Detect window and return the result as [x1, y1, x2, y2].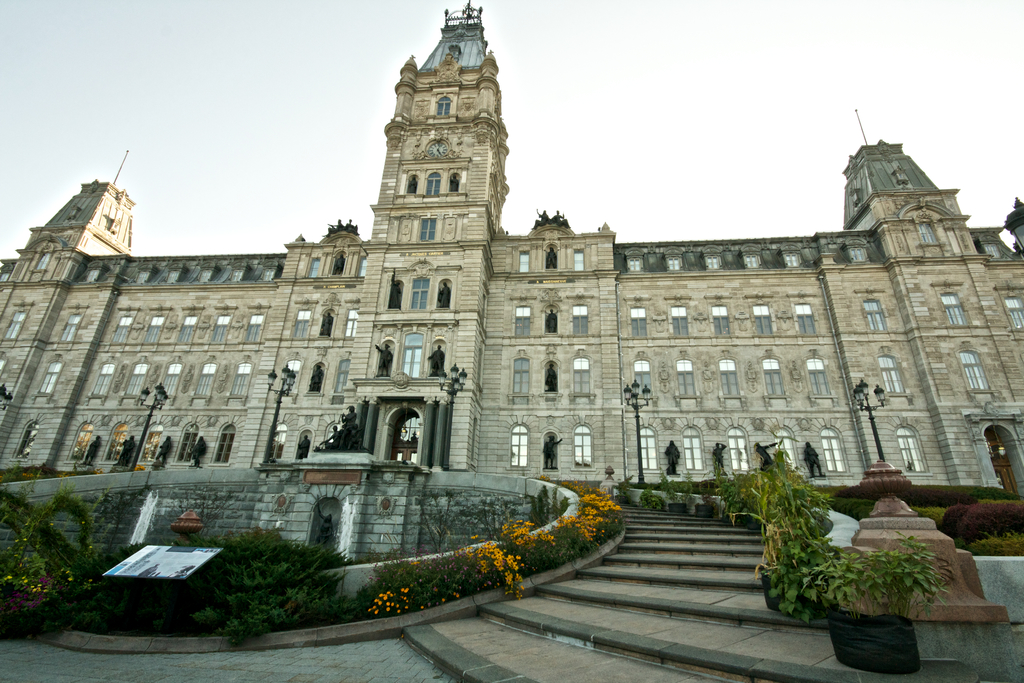
[572, 425, 594, 470].
